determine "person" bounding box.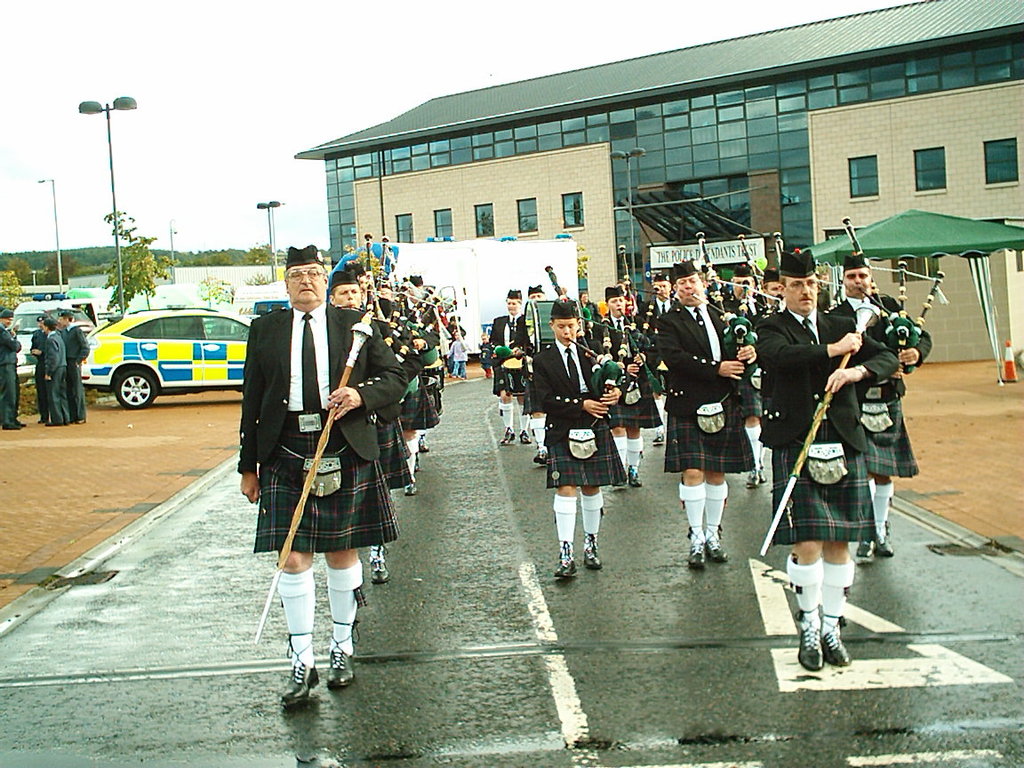
Determined: l=530, t=283, r=546, b=465.
